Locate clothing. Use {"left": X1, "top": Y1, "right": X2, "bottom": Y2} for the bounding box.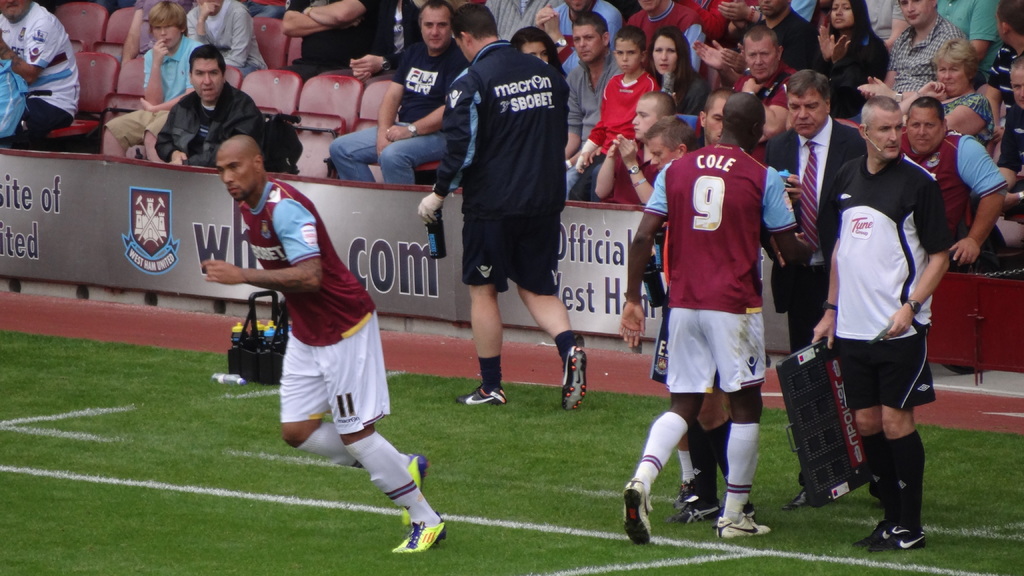
{"left": 429, "top": 24, "right": 565, "bottom": 296}.
